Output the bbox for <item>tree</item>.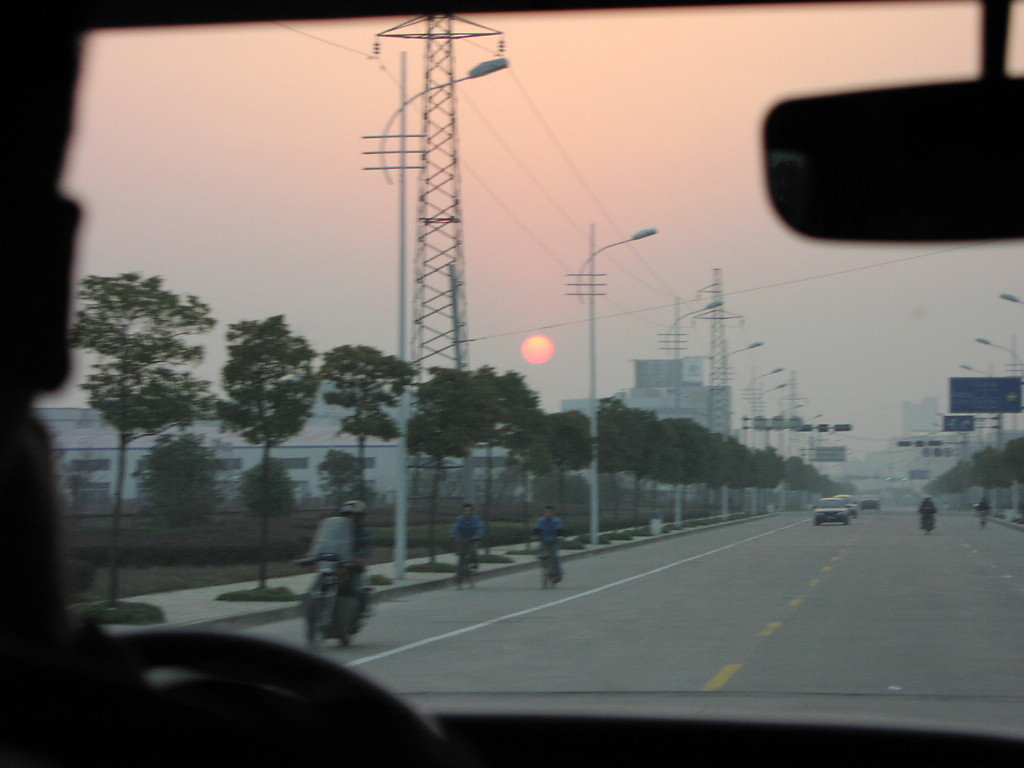
<bbox>133, 425, 219, 532</bbox>.
